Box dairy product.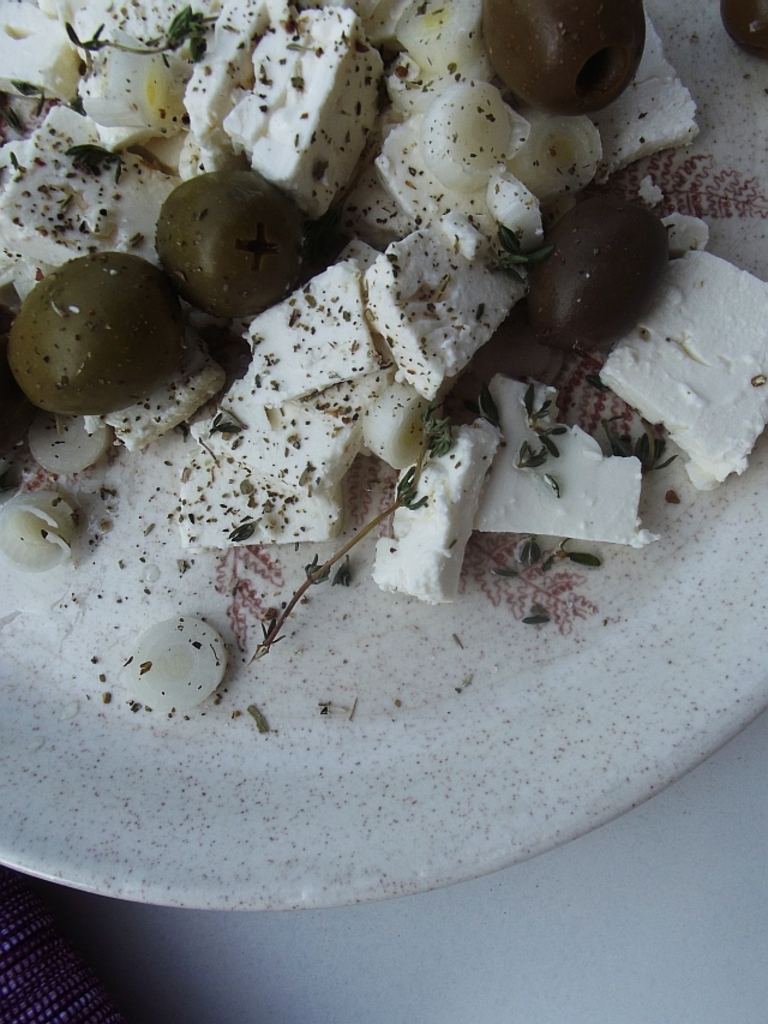
{"x1": 323, "y1": 365, "x2": 427, "y2": 491}.
